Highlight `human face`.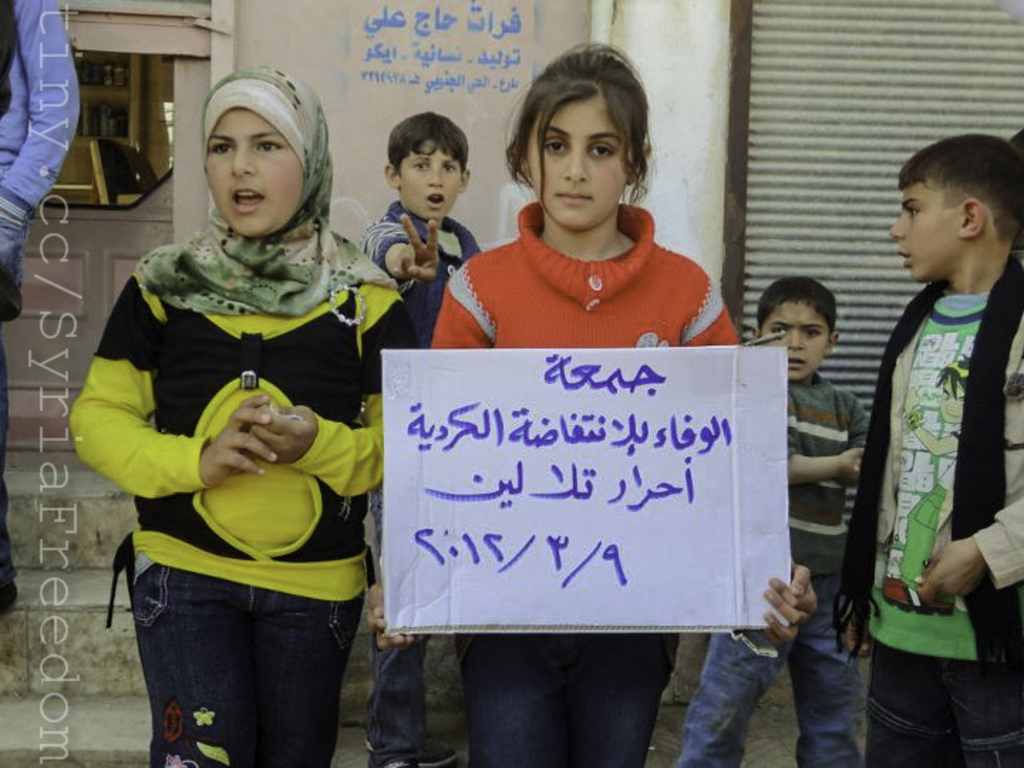
Highlighted region: box=[201, 92, 314, 246].
